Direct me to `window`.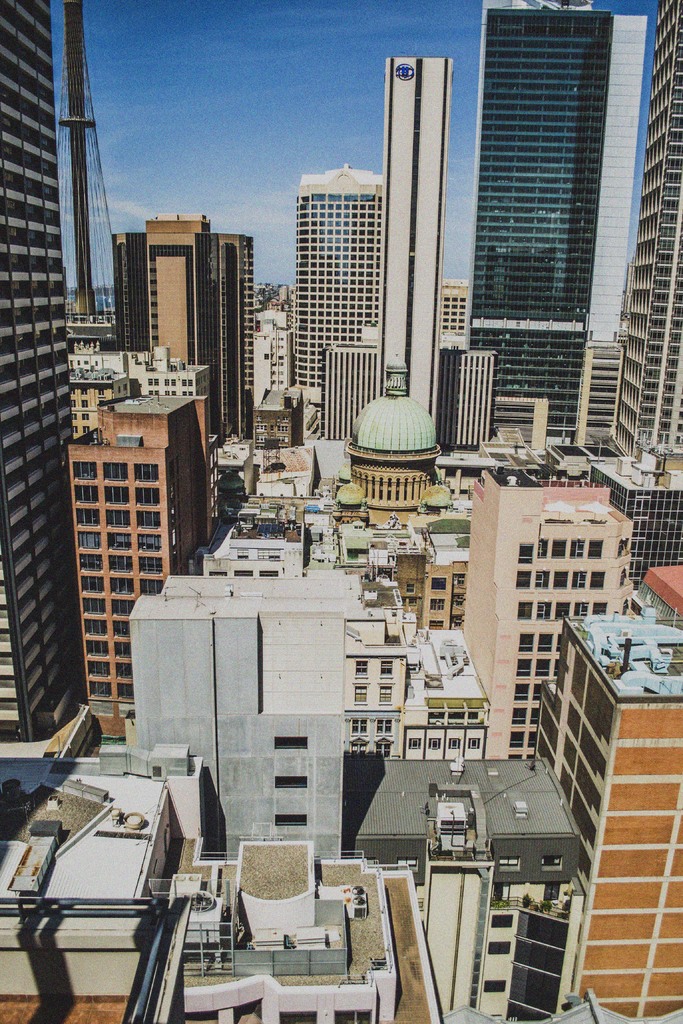
Direction: 538/636/552/653.
